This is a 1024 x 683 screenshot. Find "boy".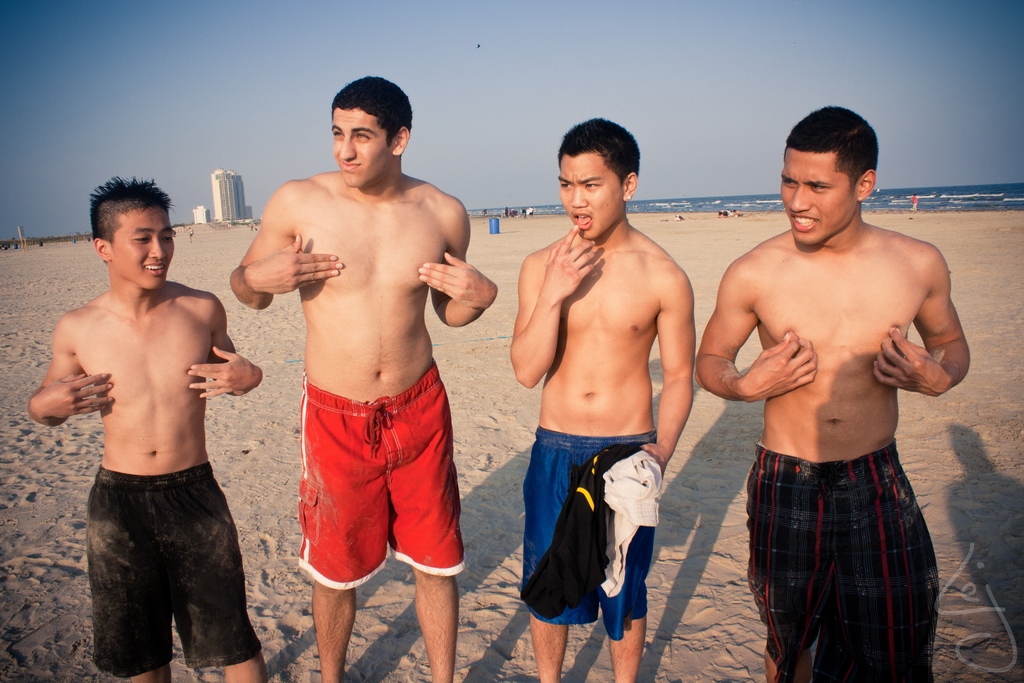
Bounding box: 511, 114, 696, 682.
